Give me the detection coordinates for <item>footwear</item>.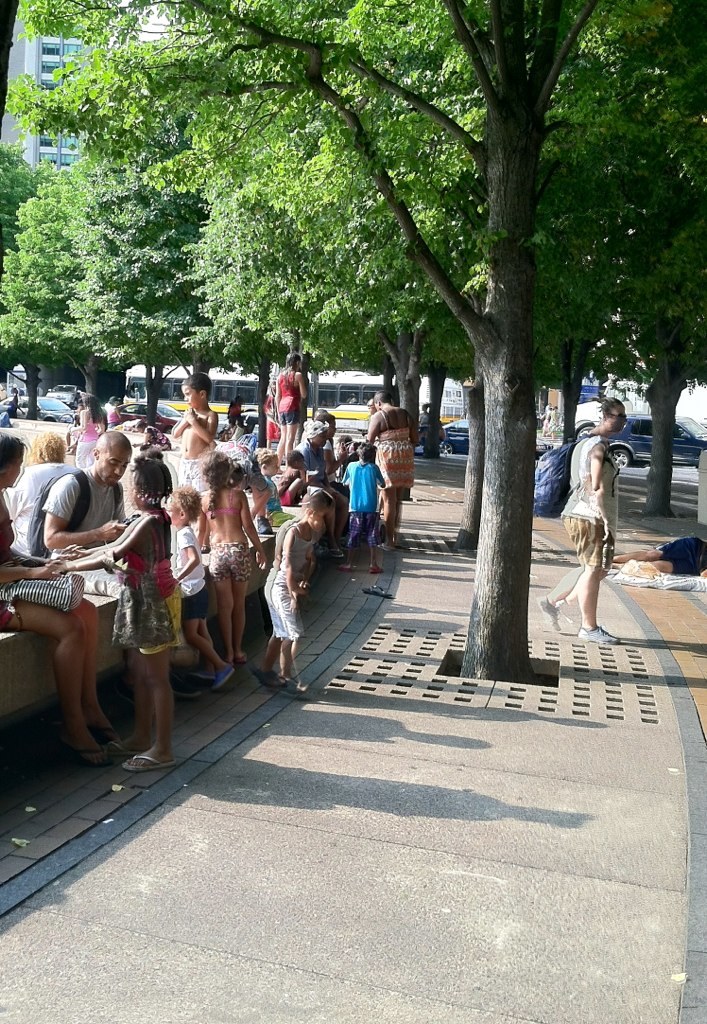
213 663 236 690.
